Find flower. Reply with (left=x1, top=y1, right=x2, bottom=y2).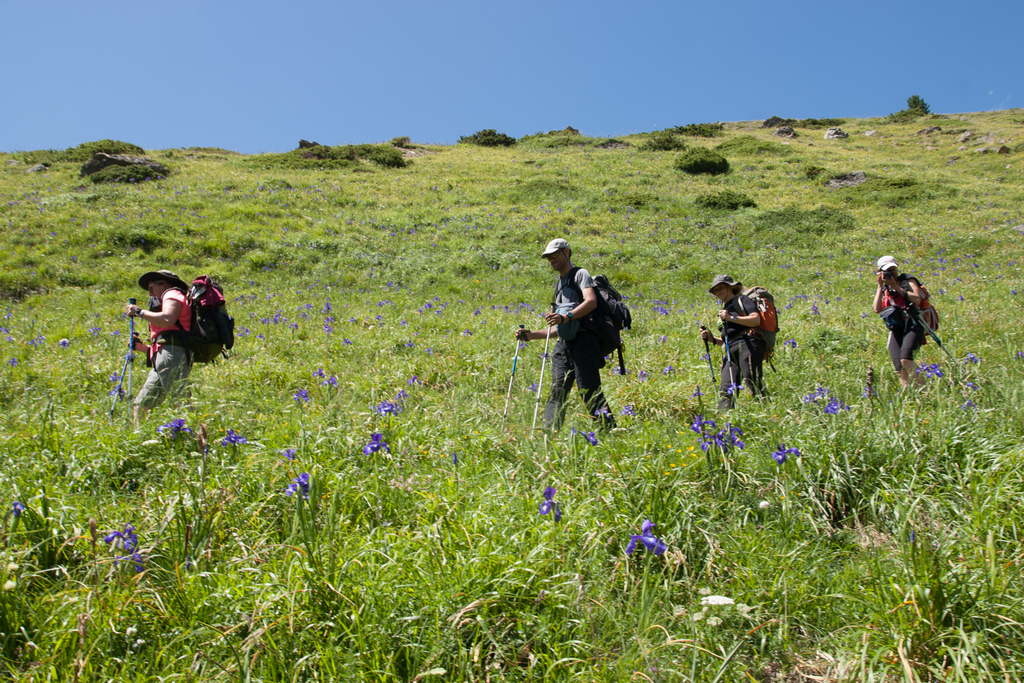
(left=284, top=470, right=312, bottom=503).
